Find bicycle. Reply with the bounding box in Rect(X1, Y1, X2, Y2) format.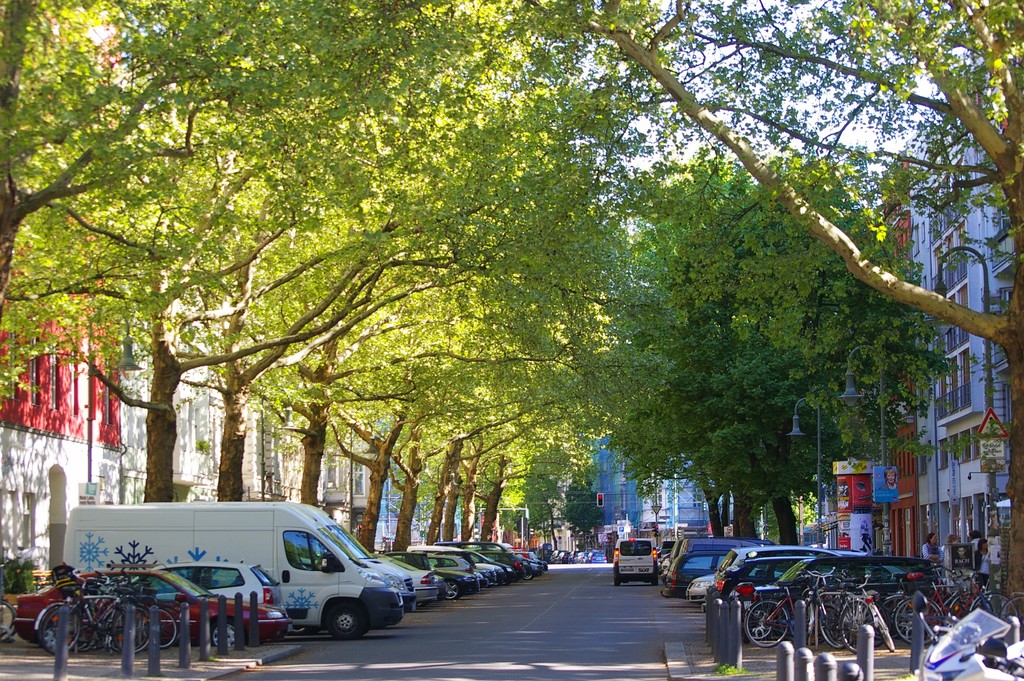
Rect(0, 597, 17, 644).
